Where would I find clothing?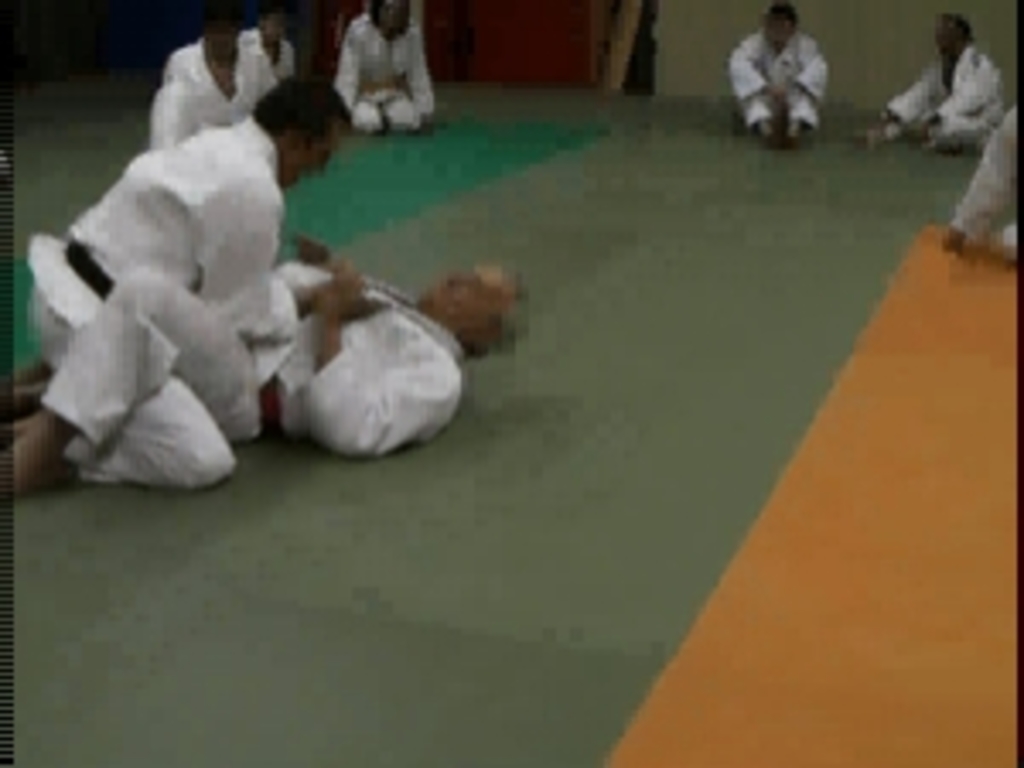
At x1=335, y1=17, x2=440, y2=140.
